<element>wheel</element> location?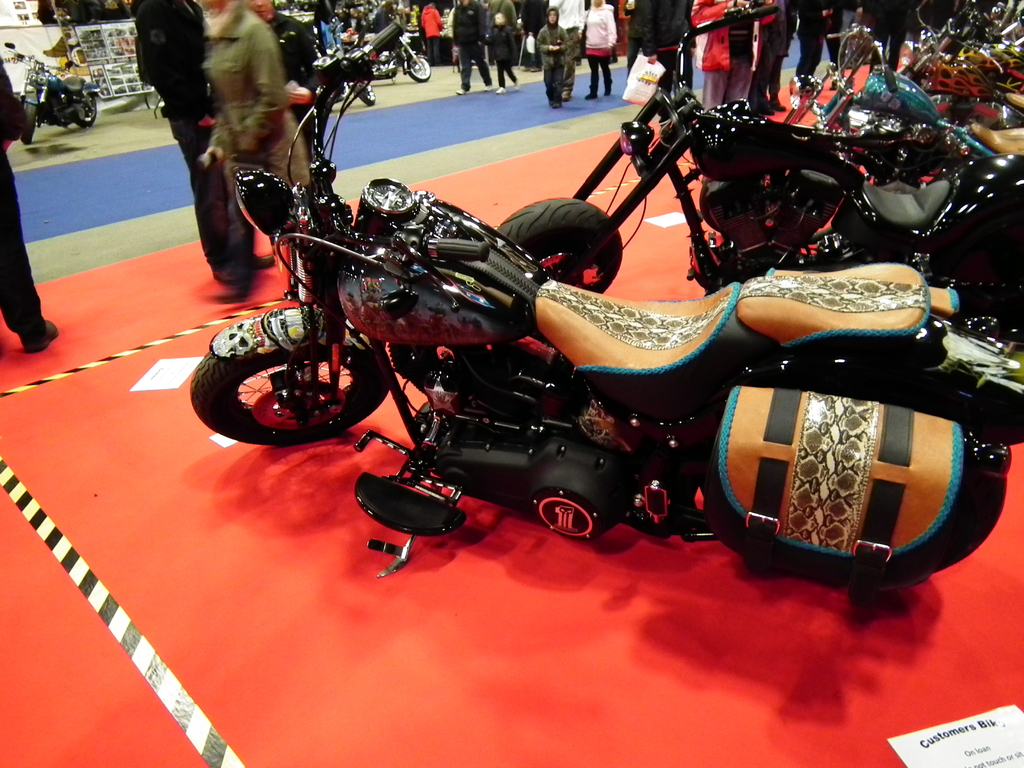
box=[703, 457, 1006, 588]
